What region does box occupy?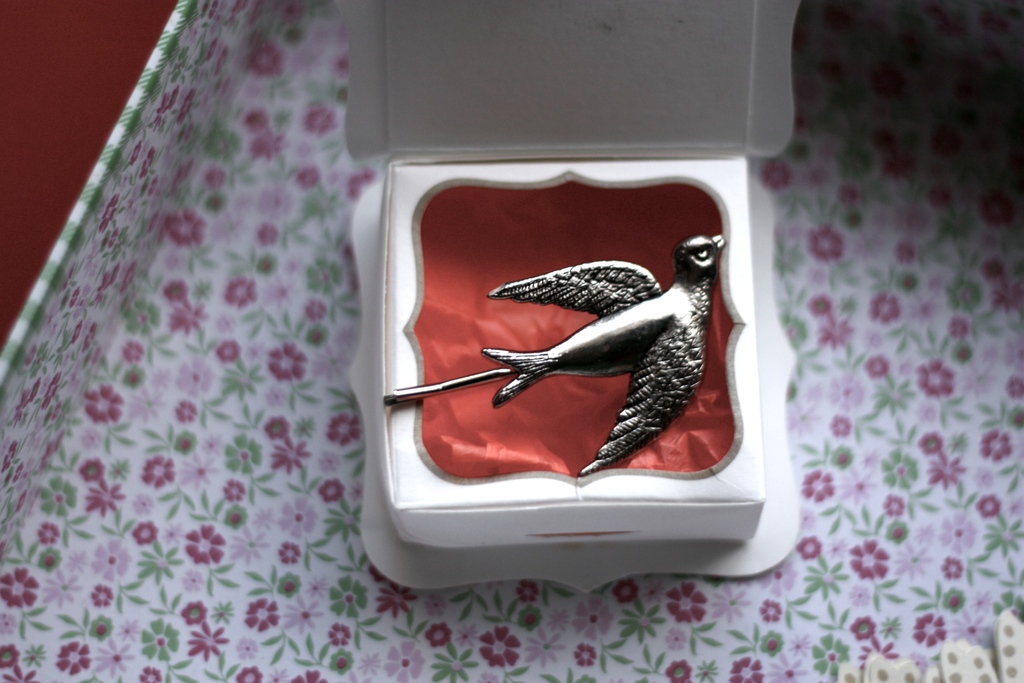
[left=347, top=83, right=831, bottom=573].
